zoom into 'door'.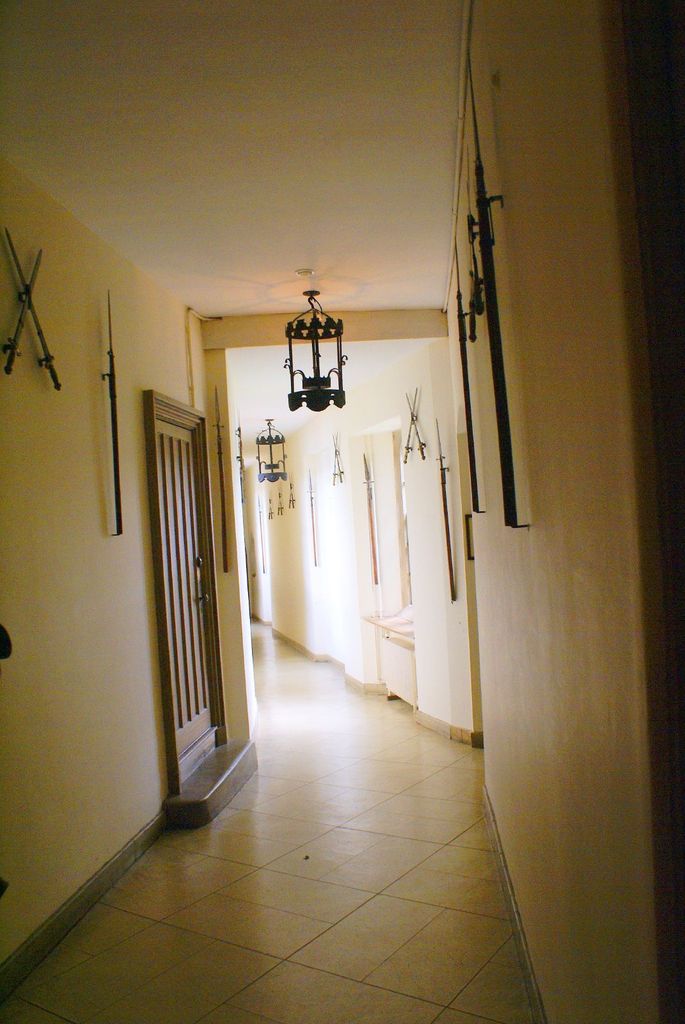
Zoom target: 159,417,221,759.
